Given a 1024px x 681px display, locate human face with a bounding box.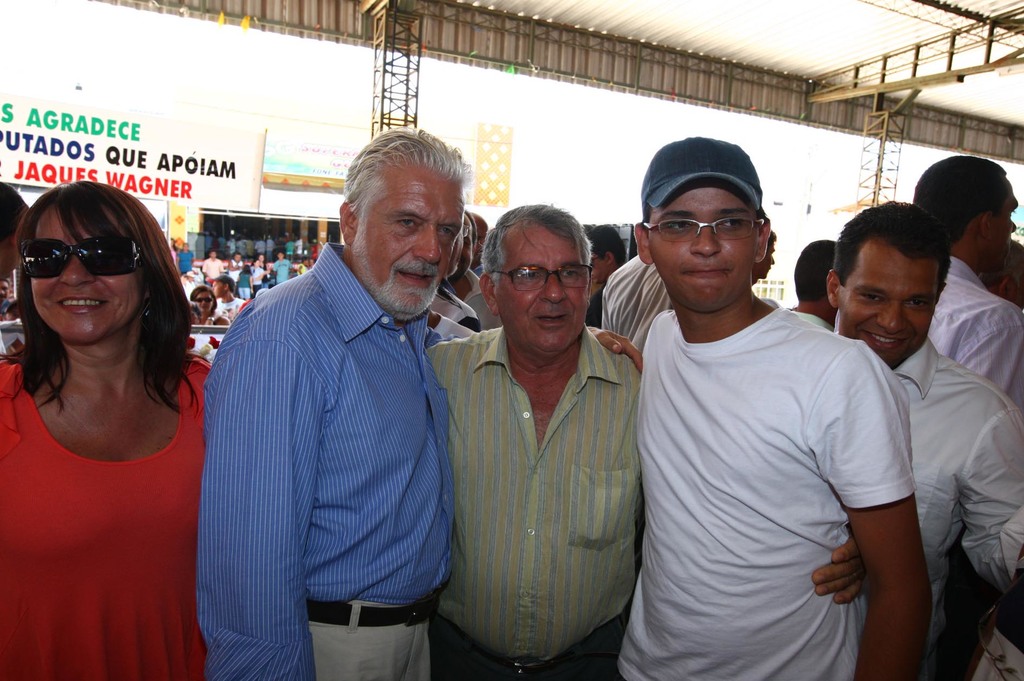
Located: pyautogui.locateOnScreen(195, 289, 215, 312).
